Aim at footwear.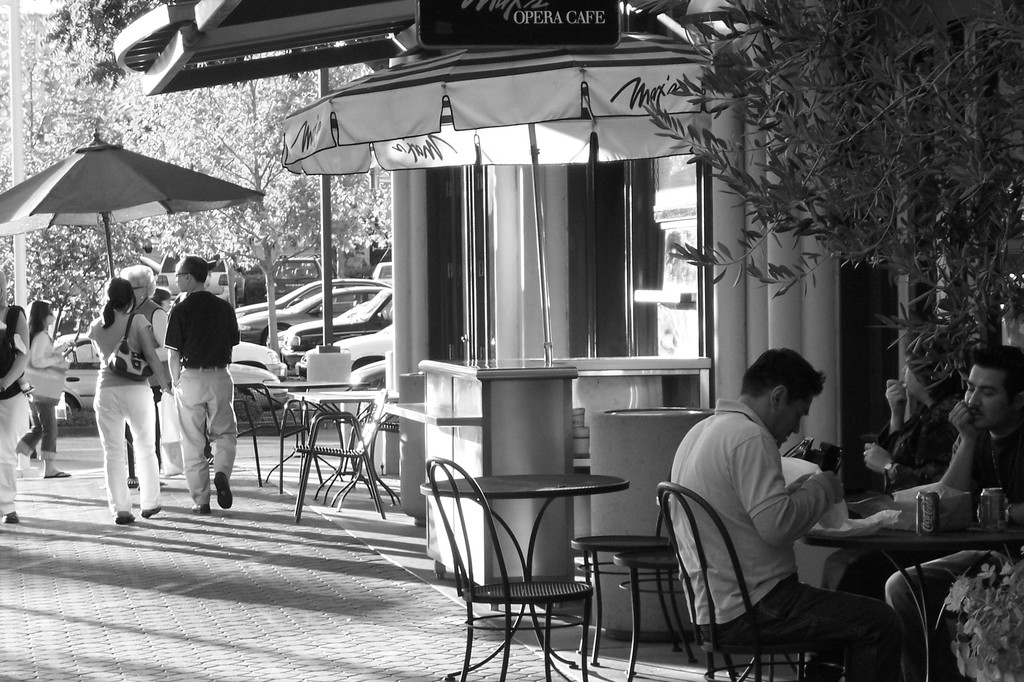
Aimed at <box>0,510,19,524</box>.
